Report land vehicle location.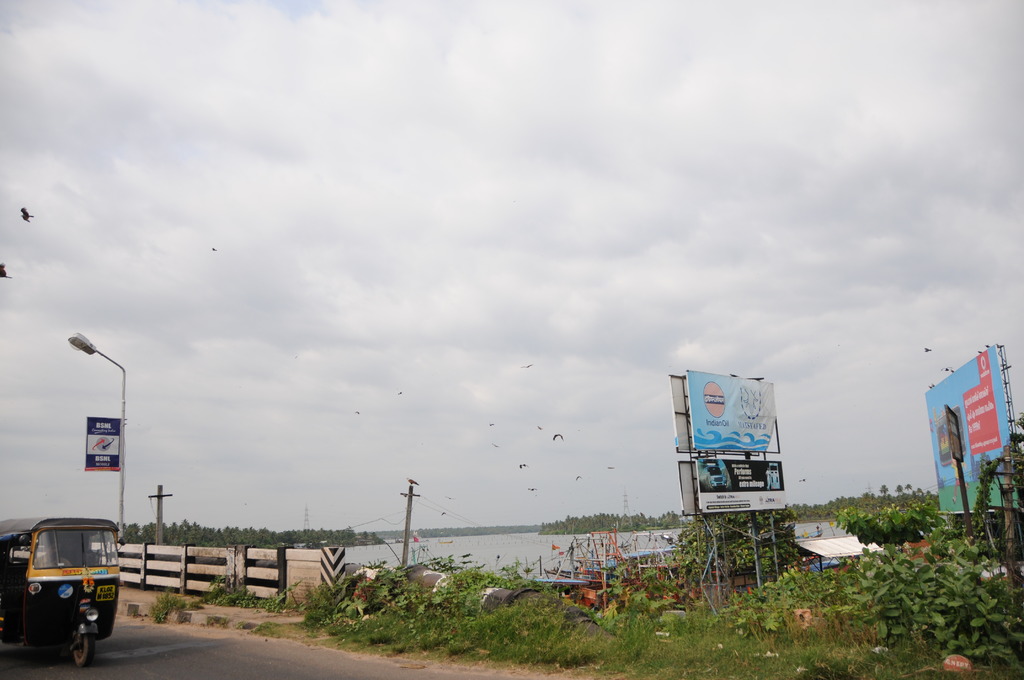
Report: [0, 518, 121, 666].
